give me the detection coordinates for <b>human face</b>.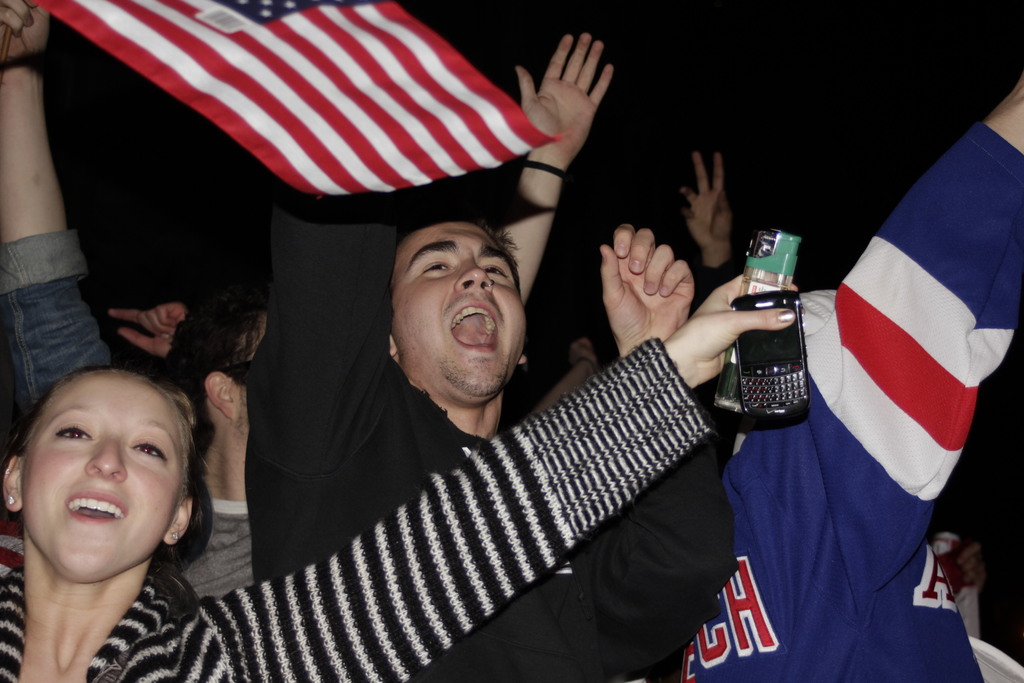
box=[18, 375, 183, 579].
